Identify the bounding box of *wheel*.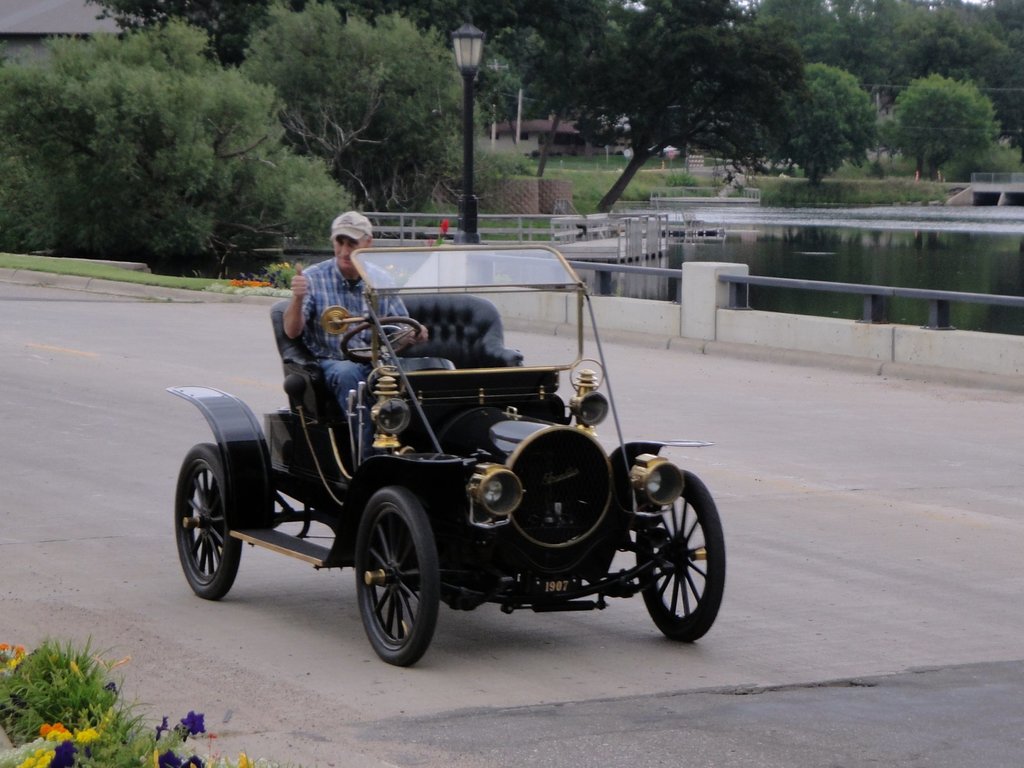
<region>337, 315, 422, 364</region>.
